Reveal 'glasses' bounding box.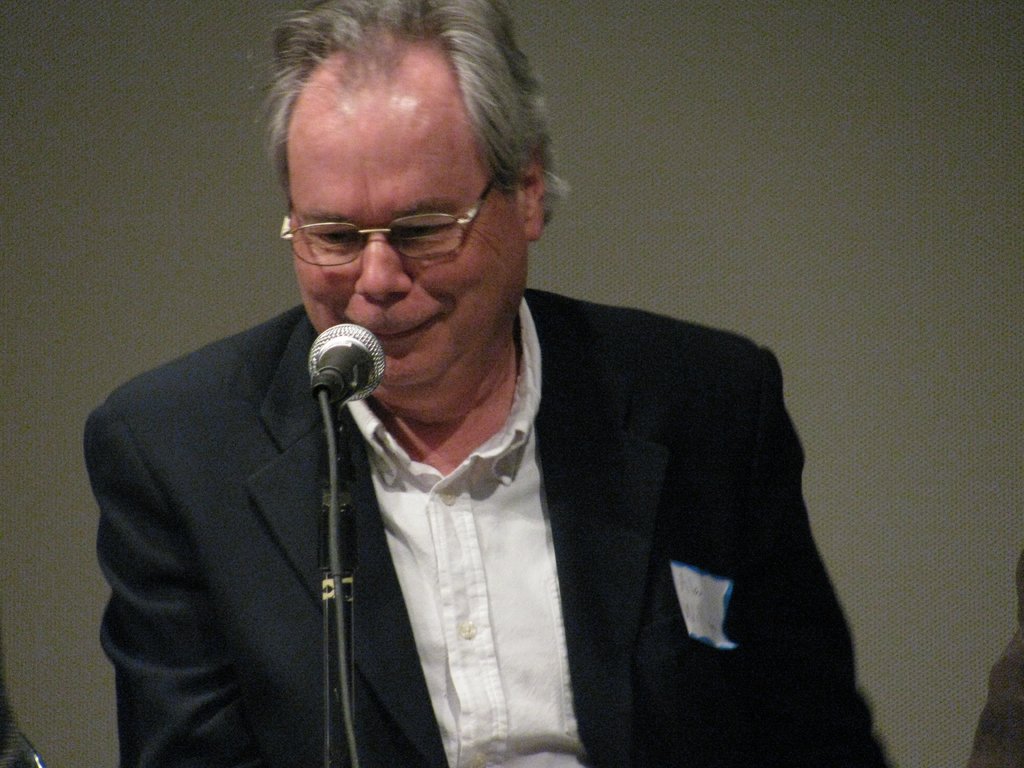
Revealed: left=266, top=186, right=514, bottom=264.
